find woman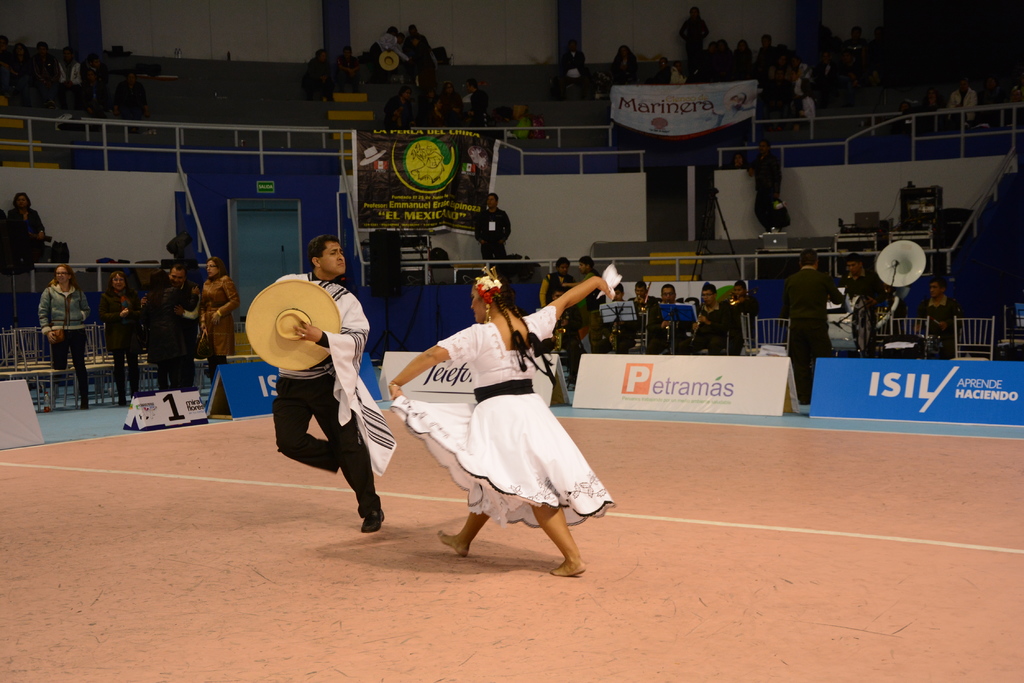
region(441, 83, 466, 125)
